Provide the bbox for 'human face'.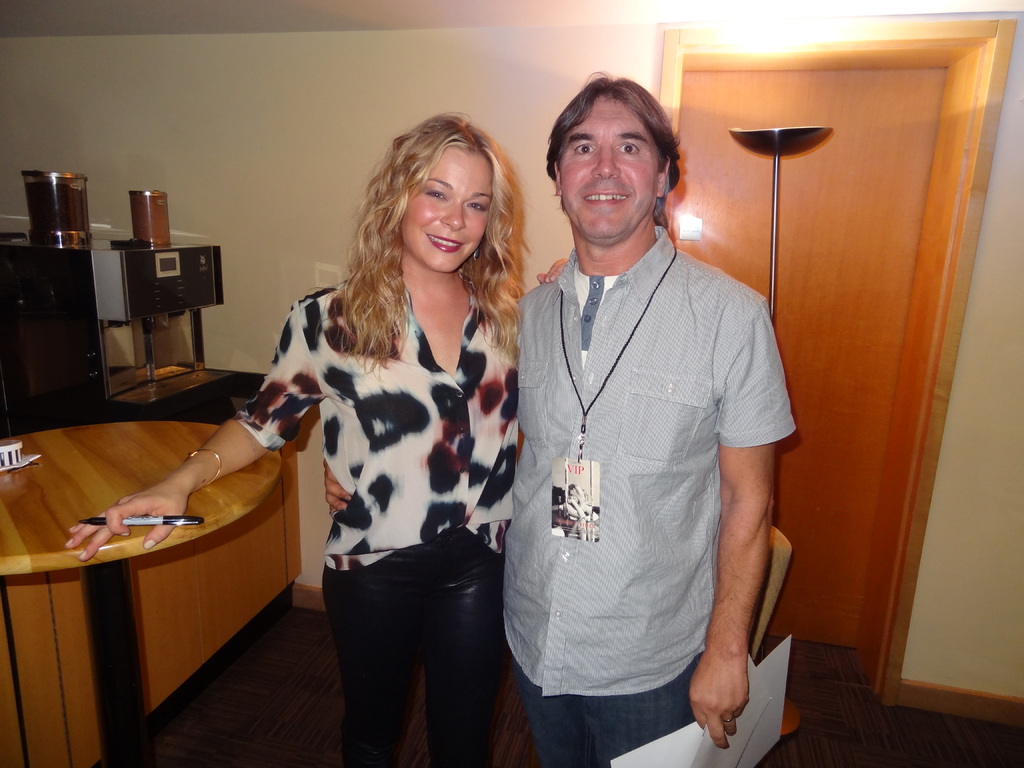
{"left": 398, "top": 147, "right": 491, "bottom": 268}.
